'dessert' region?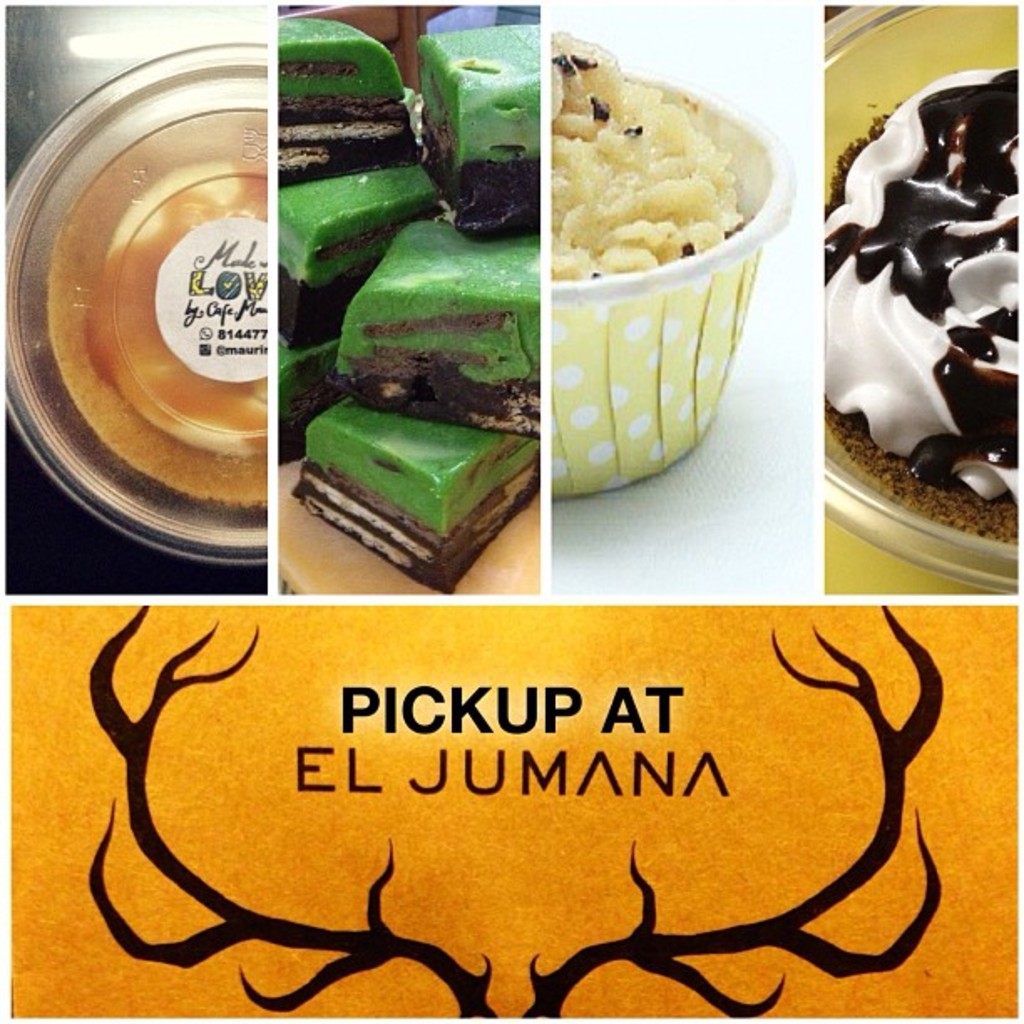
box=[848, 85, 1023, 549]
